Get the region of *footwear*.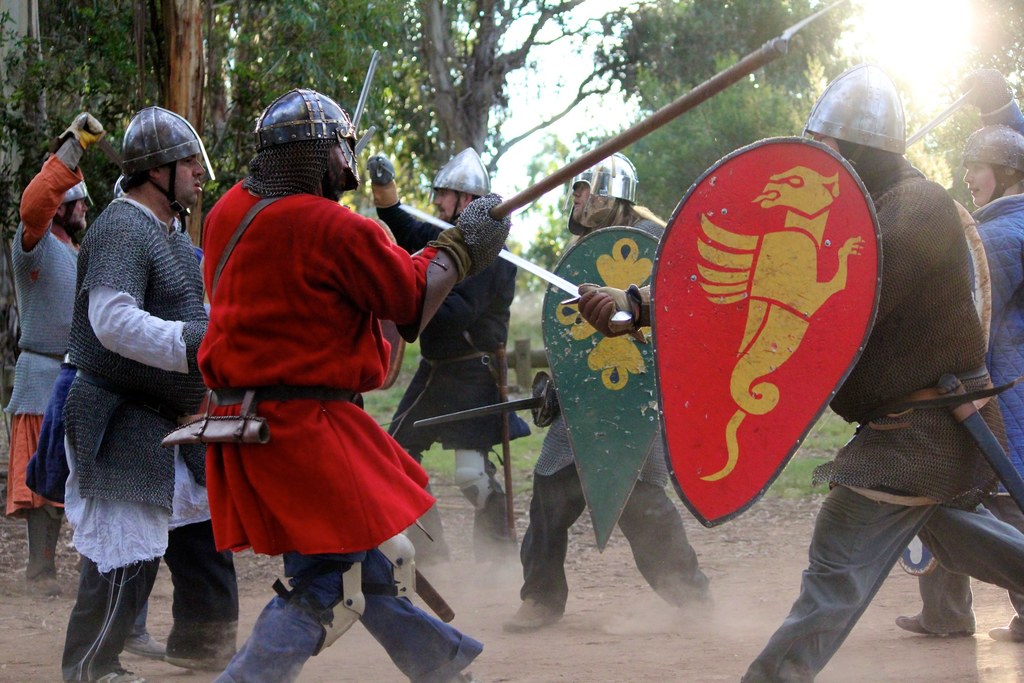
x1=985, y1=621, x2=1023, y2=644.
